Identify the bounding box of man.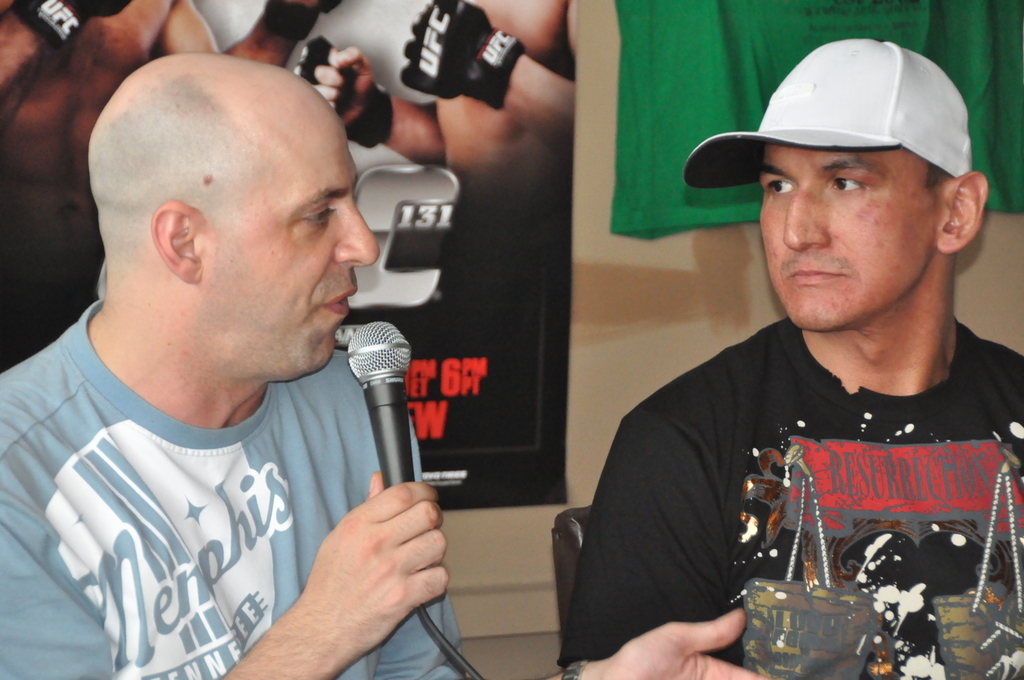
x1=195, y1=0, x2=442, y2=315.
